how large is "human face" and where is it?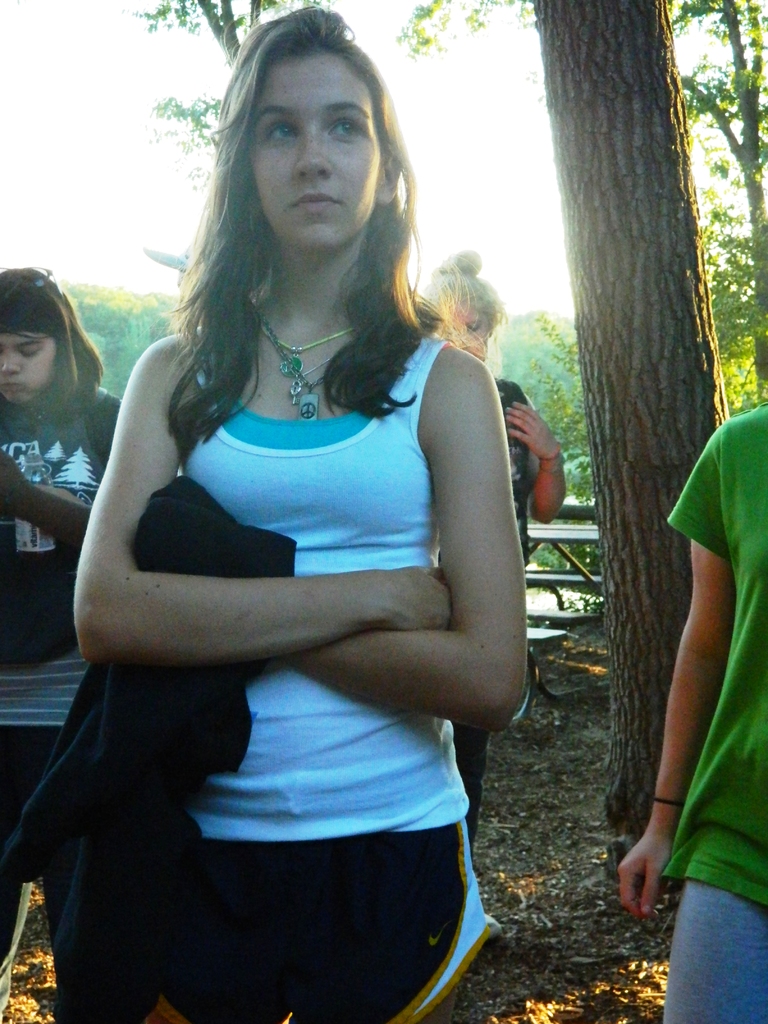
Bounding box: (left=0, top=333, right=56, bottom=409).
